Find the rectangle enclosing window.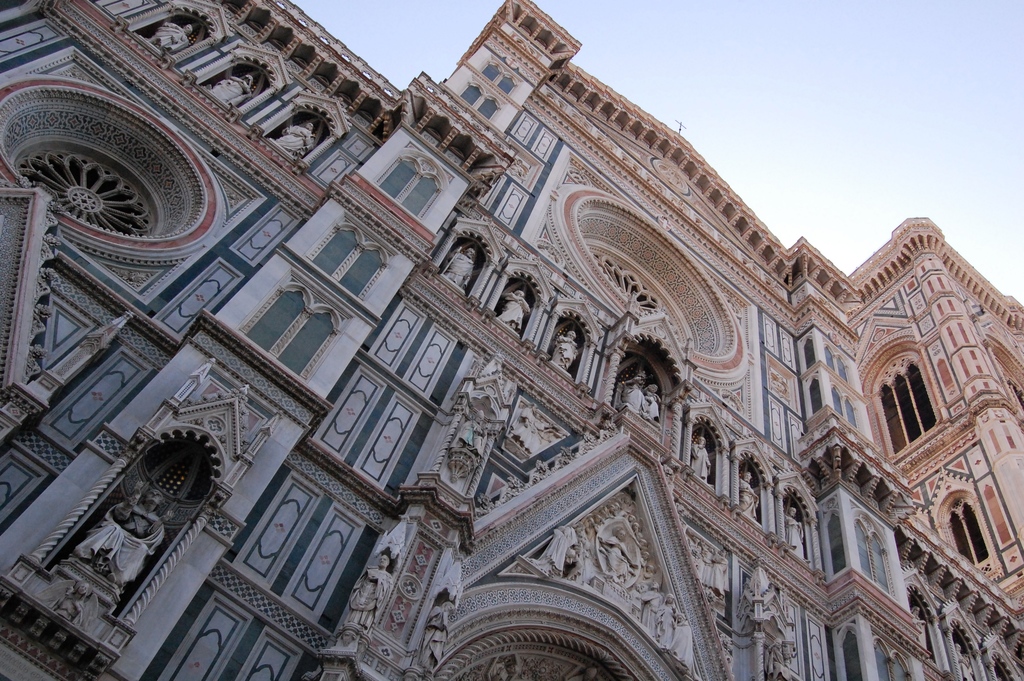
[x1=271, y1=307, x2=341, y2=380].
